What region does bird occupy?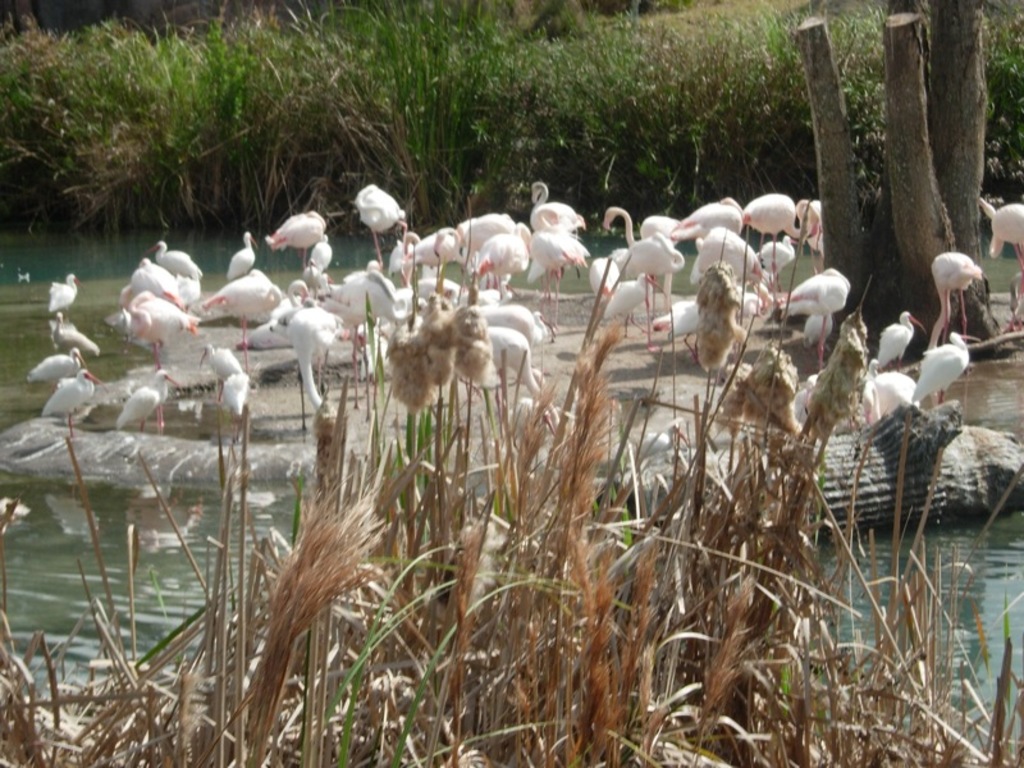
select_region(515, 220, 593, 312).
